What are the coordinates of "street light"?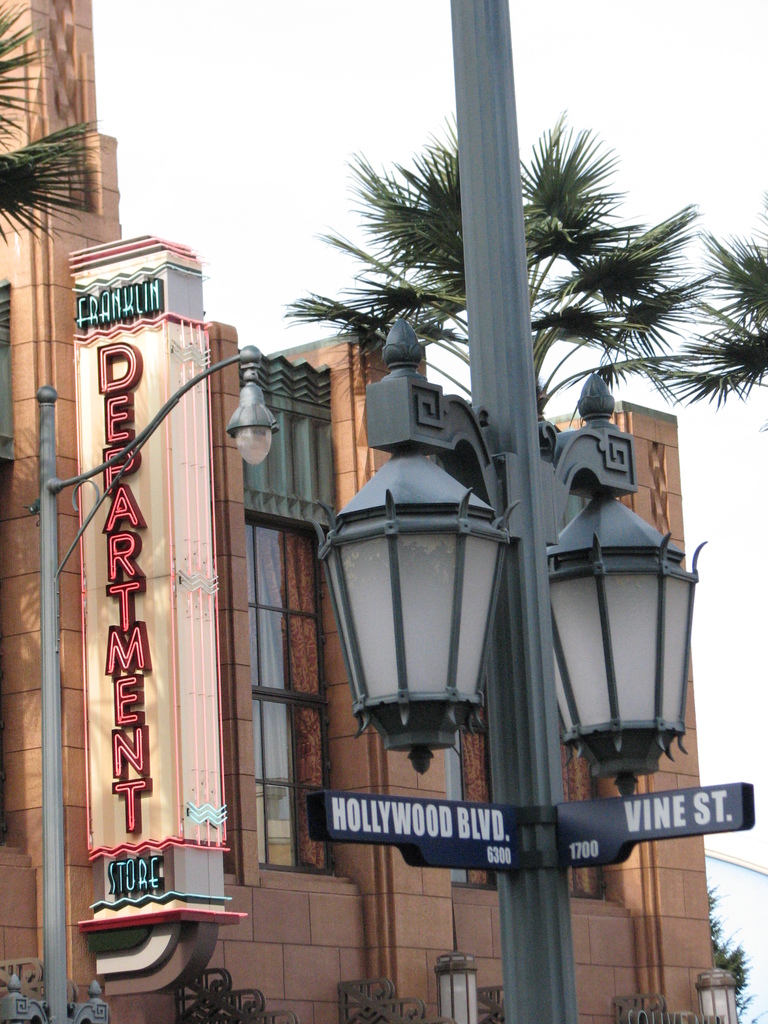
275/289/566/967.
